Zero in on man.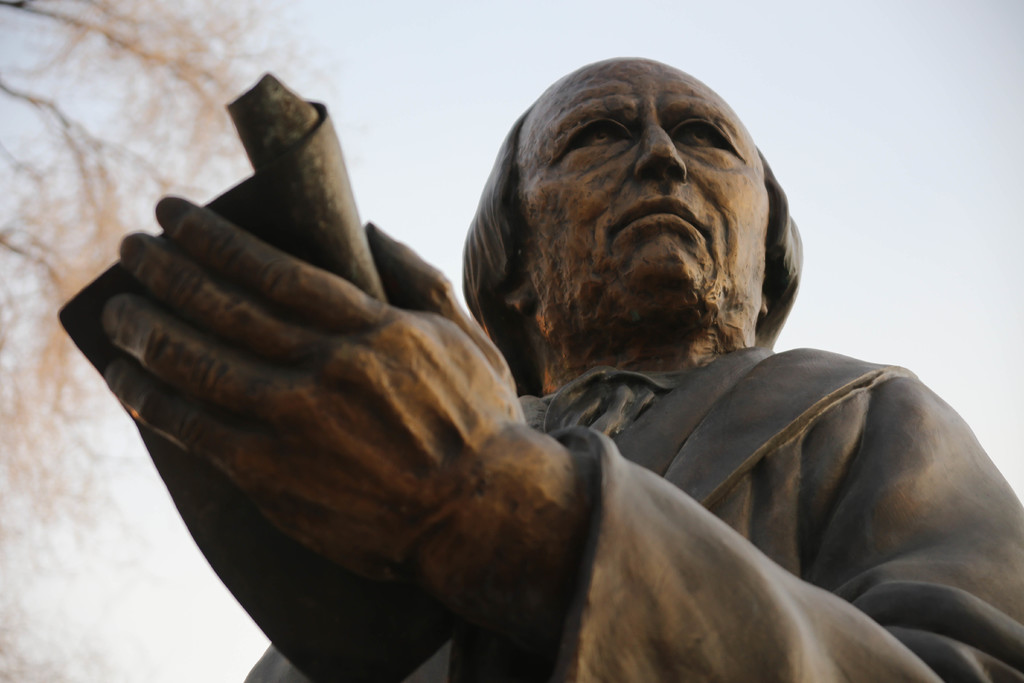
Zeroed in: region(105, 57, 1023, 682).
